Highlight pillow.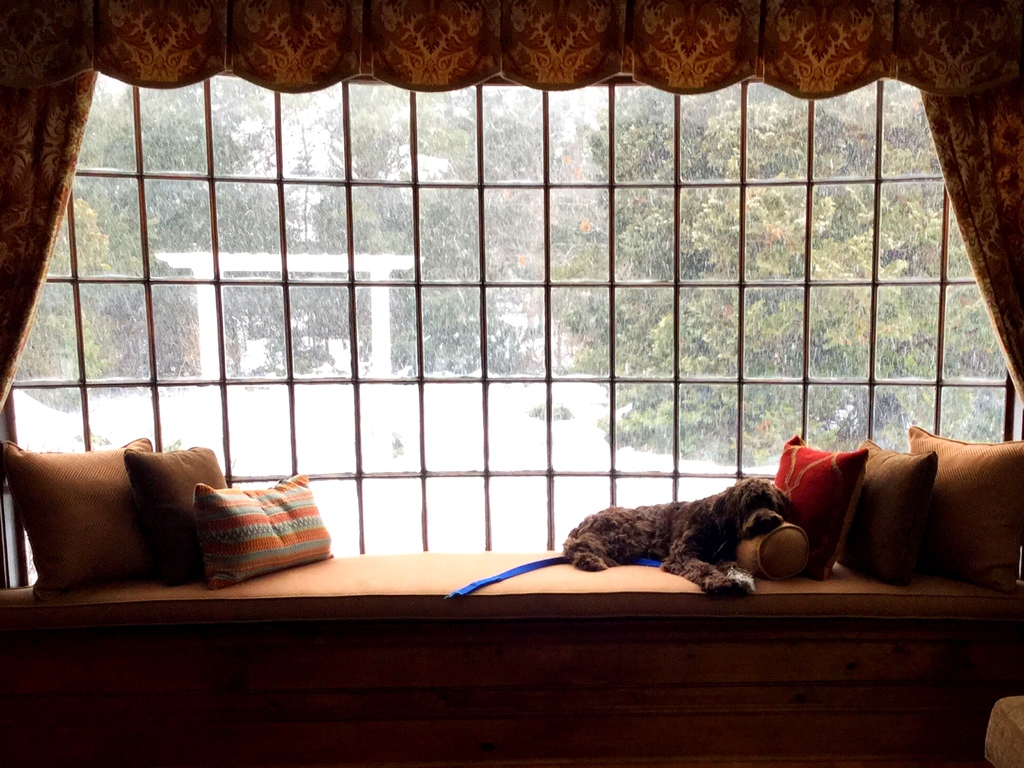
Highlighted region: rect(819, 430, 952, 572).
